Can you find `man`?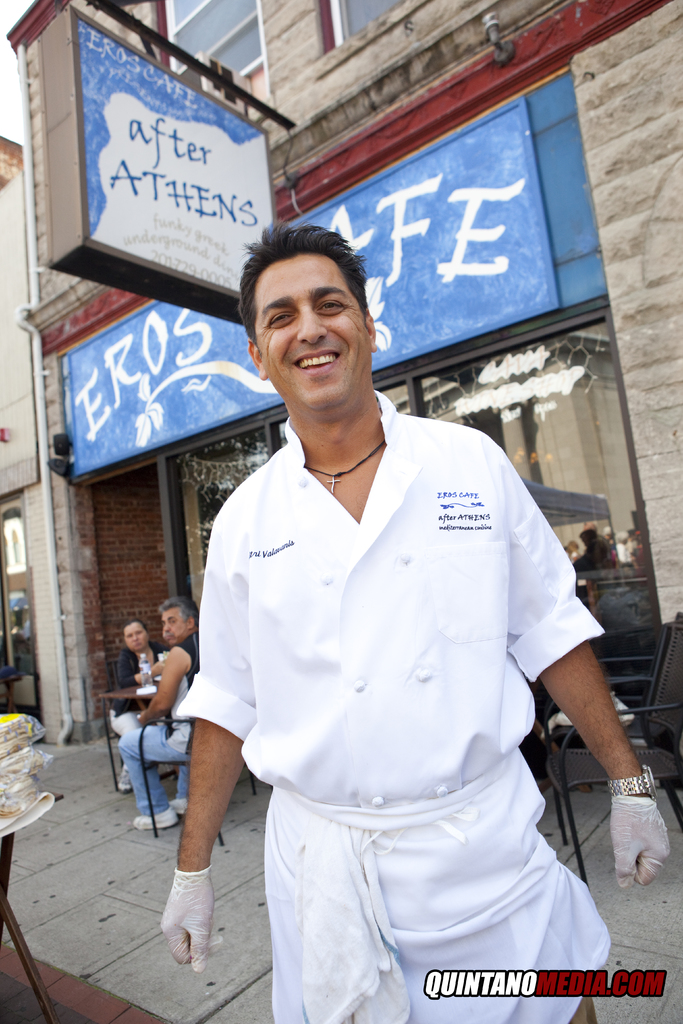
Yes, bounding box: l=134, t=187, r=620, b=974.
